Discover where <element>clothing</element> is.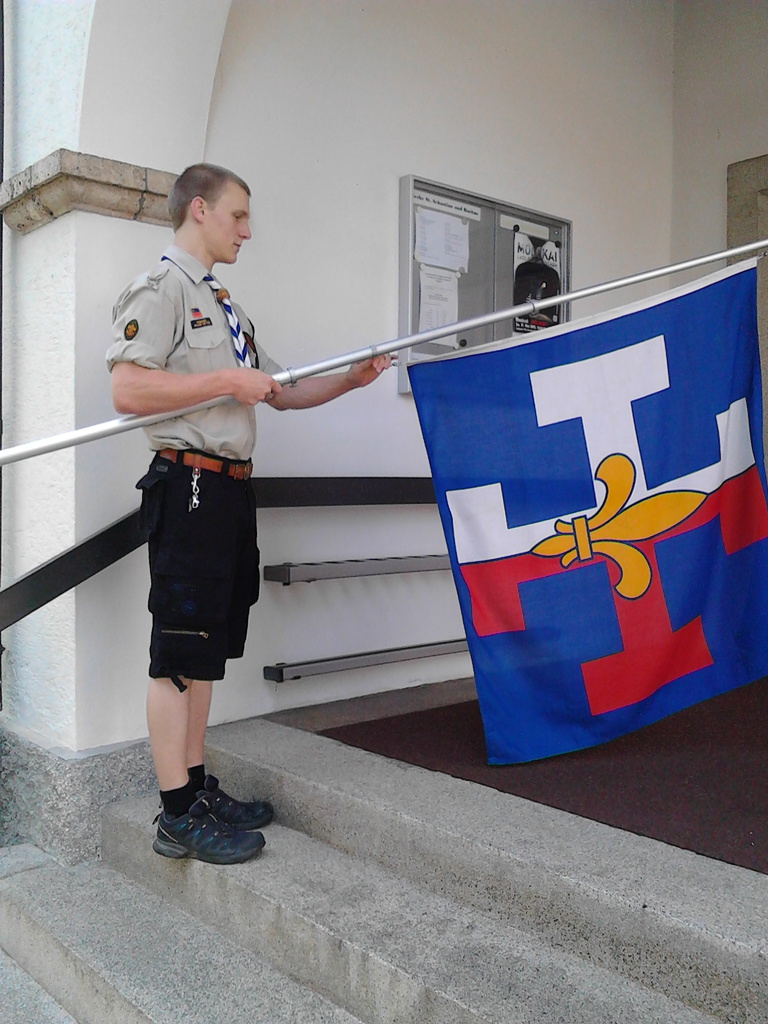
Discovered at [111,210,339,703].
